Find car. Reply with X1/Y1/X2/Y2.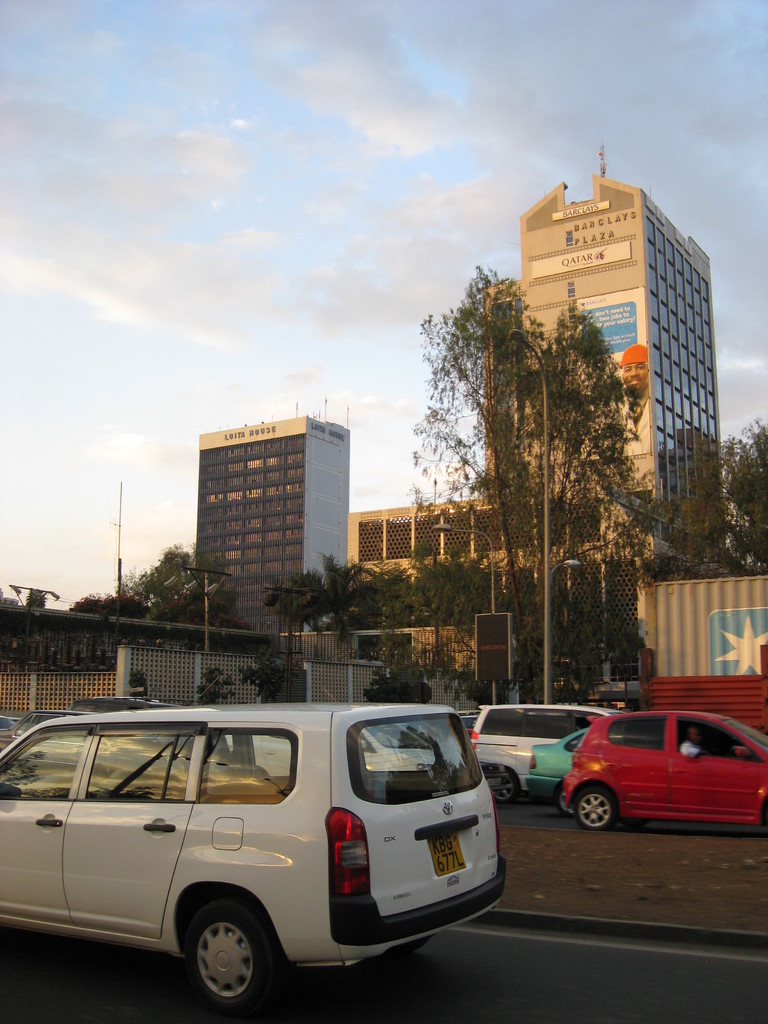
520/726/588/810.
